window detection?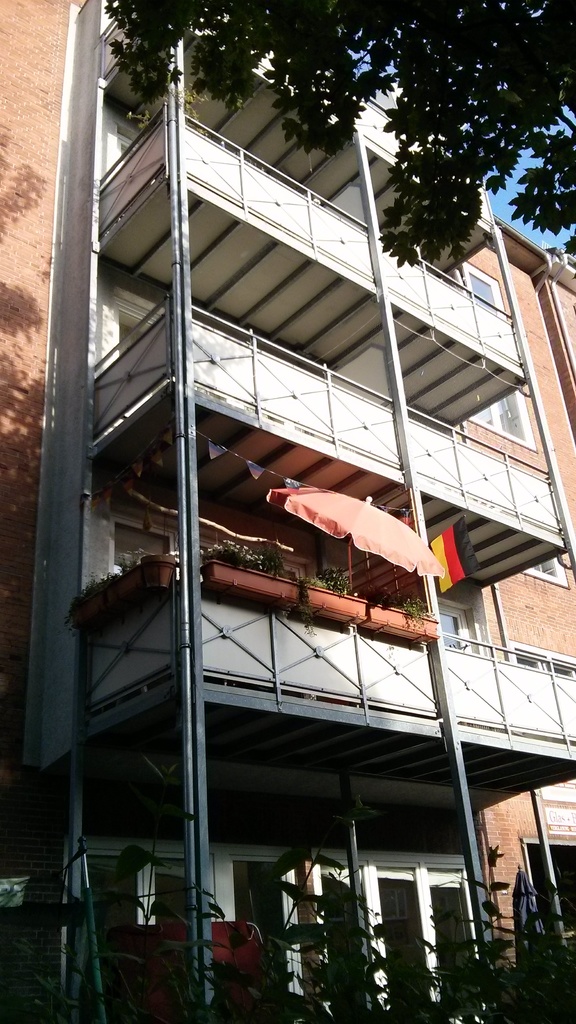
{"left": 521, "top": 557, "right": 572, "bottom": 589}
